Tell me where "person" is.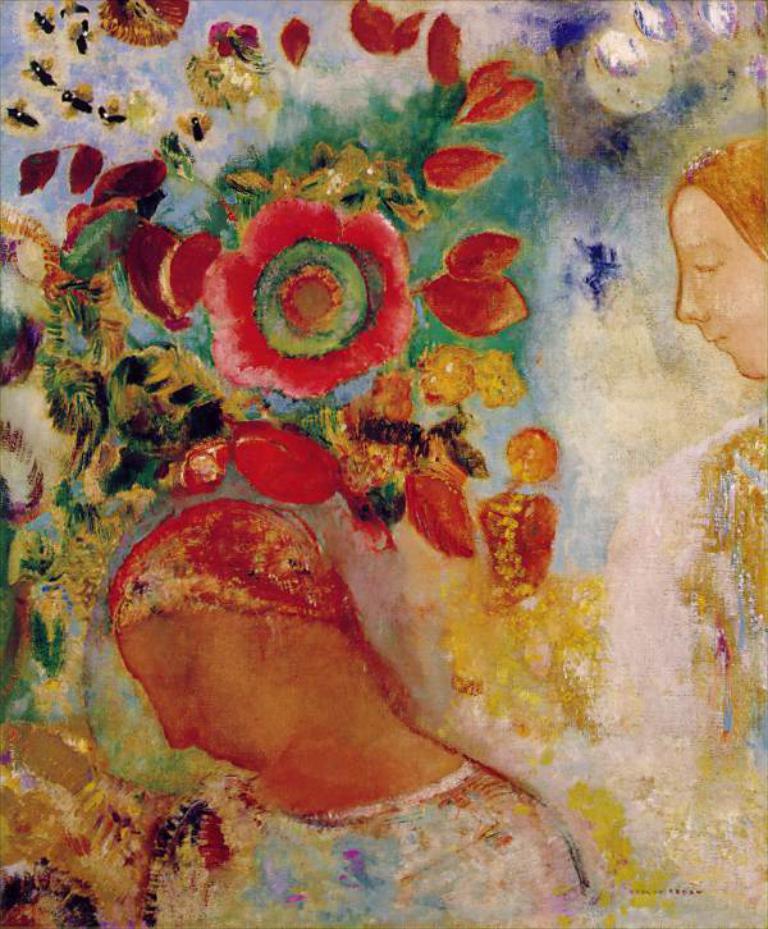
"person" is at <region>332, 139, 767, 928</region>.
